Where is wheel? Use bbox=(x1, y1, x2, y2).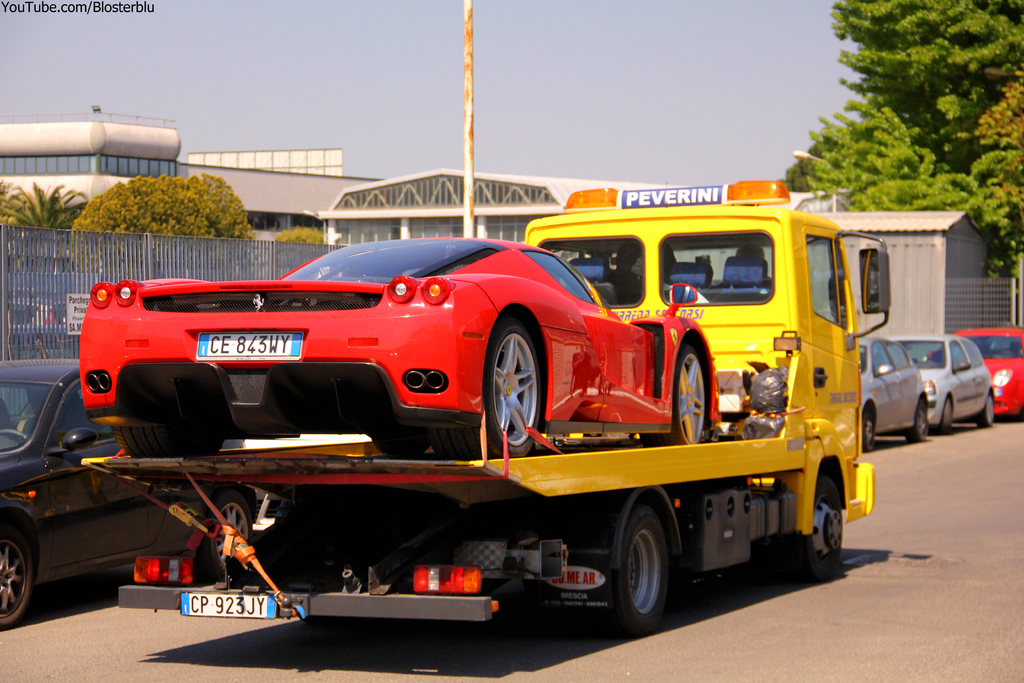
bbox=(799, 475, 849, 577).
